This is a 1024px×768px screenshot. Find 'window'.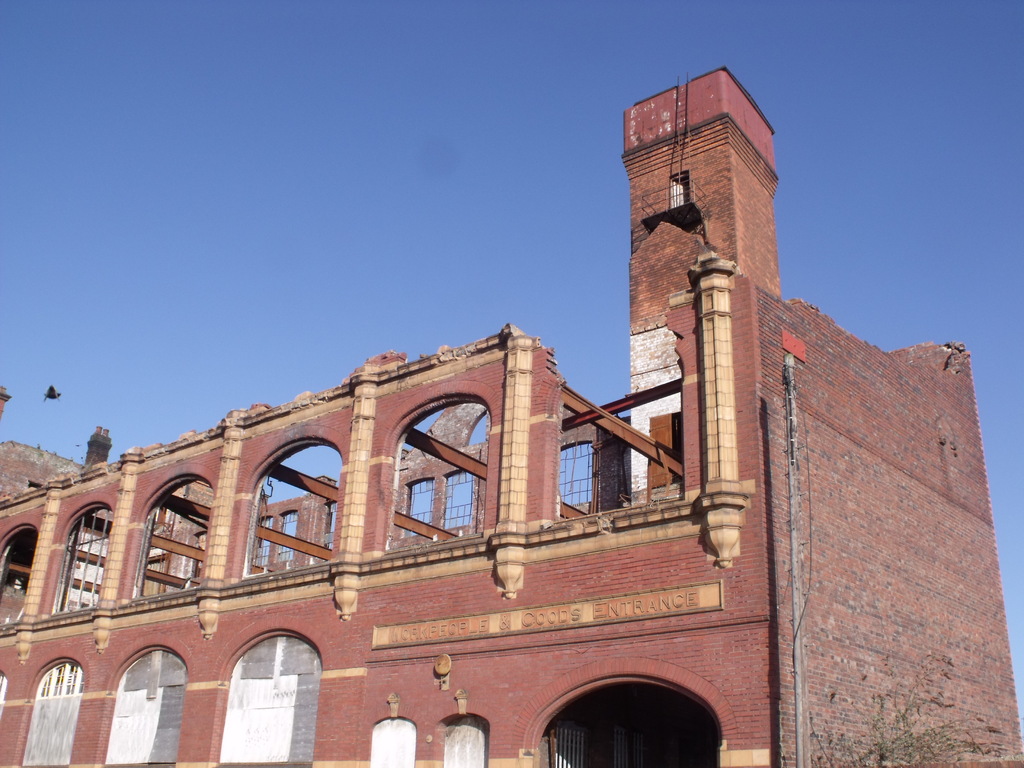
Bounding box: (371,717,416,767).
